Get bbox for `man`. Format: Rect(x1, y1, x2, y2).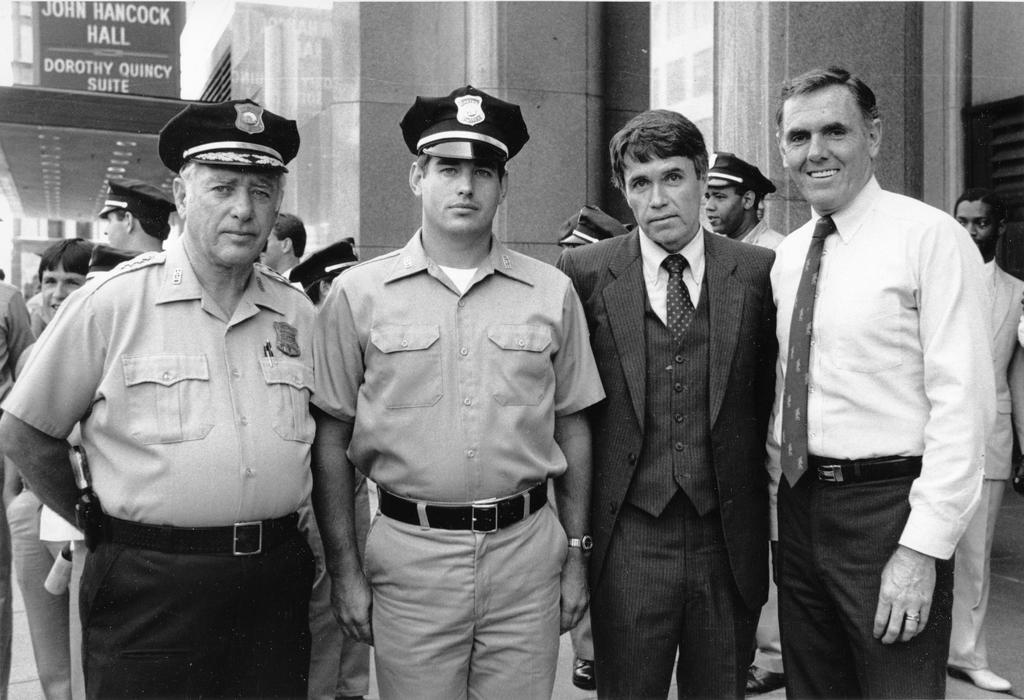
Rect(941, 188, 1023, 684).
